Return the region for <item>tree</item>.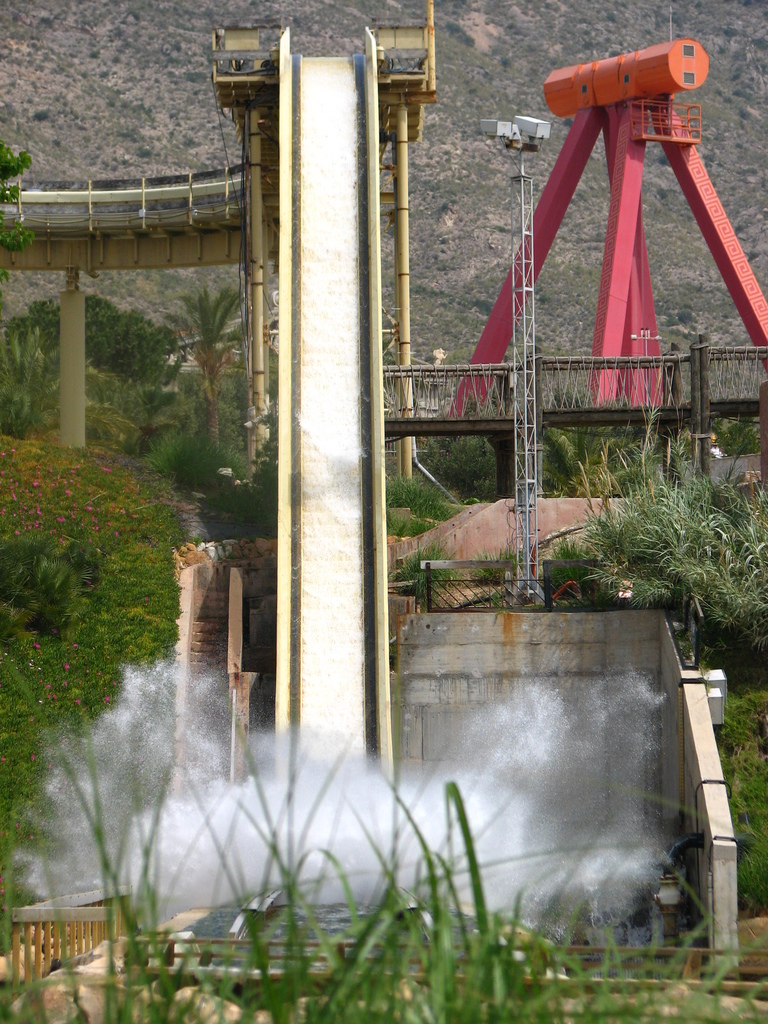
157 285 247 444.
